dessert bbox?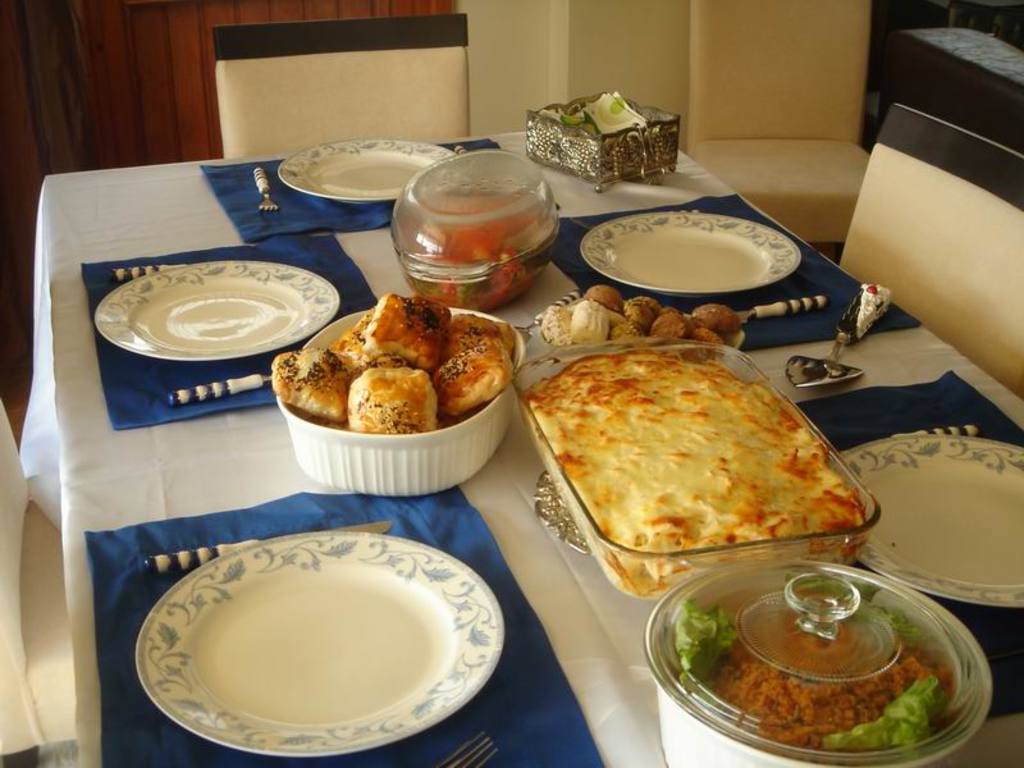
[x1=692, y1=308, x2=741, y2=329]
